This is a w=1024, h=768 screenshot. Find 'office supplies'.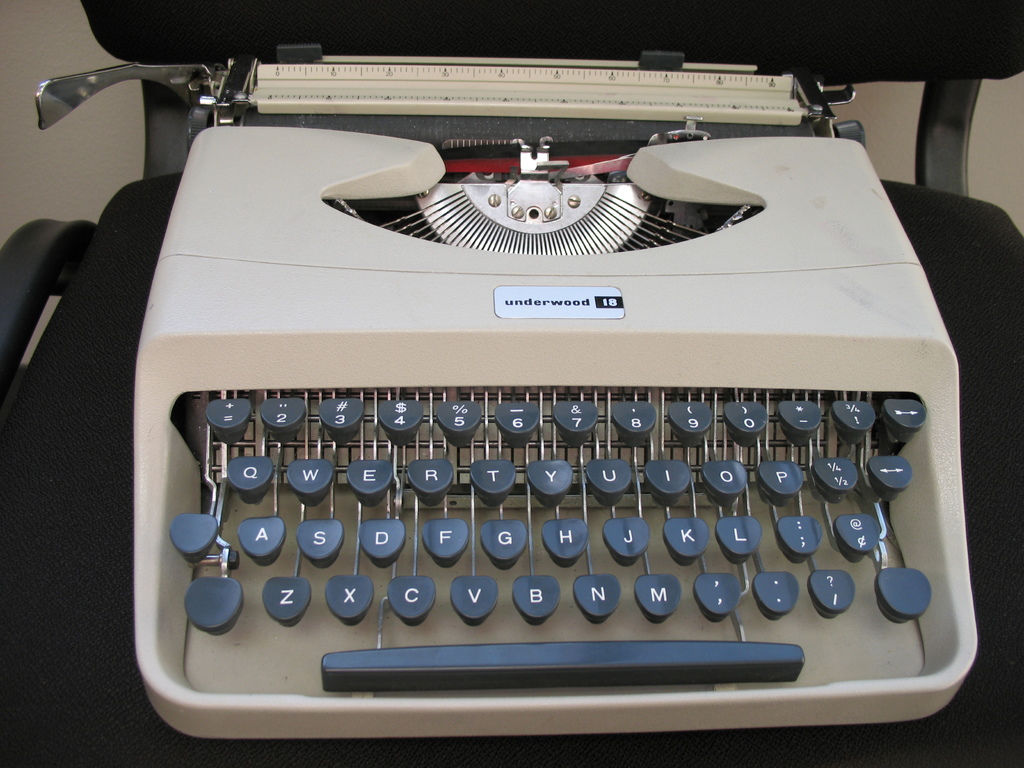
Bounding box: region(56, 36, 979, 740).
